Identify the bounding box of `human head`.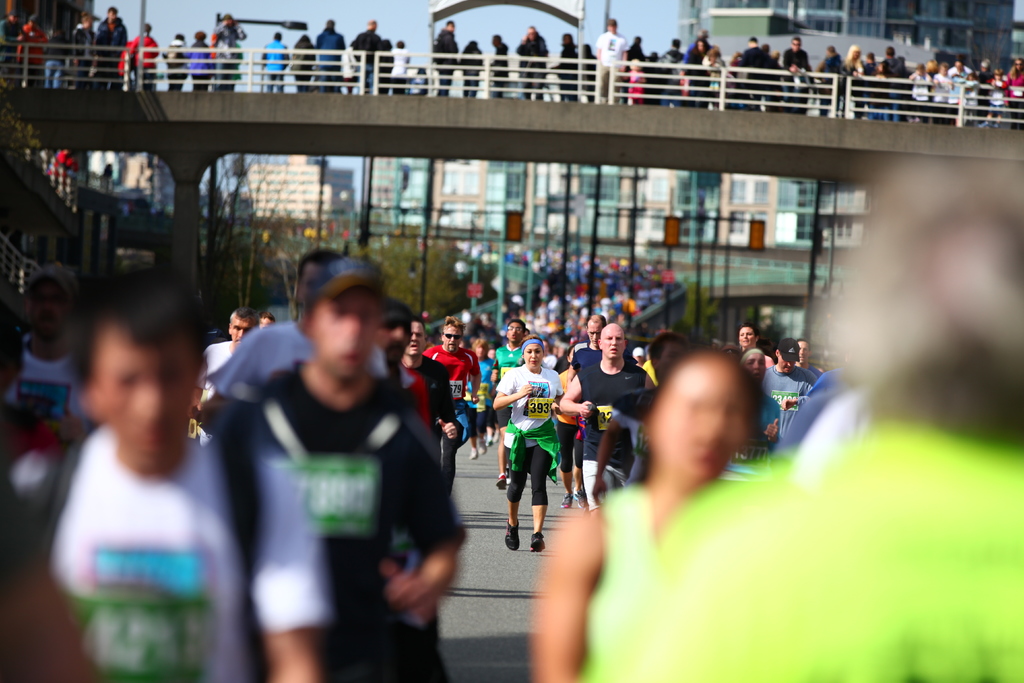
[left=866, top=50, right=875, bottom=62].
